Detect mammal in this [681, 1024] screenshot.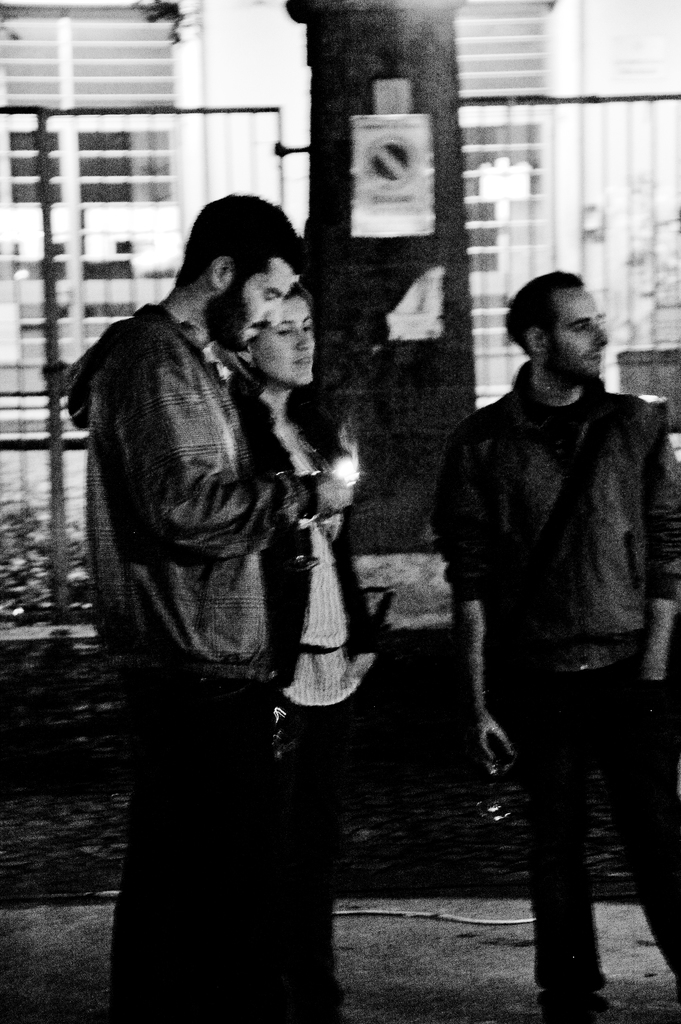
Detection: box=[432, 269, 680, 1023].
